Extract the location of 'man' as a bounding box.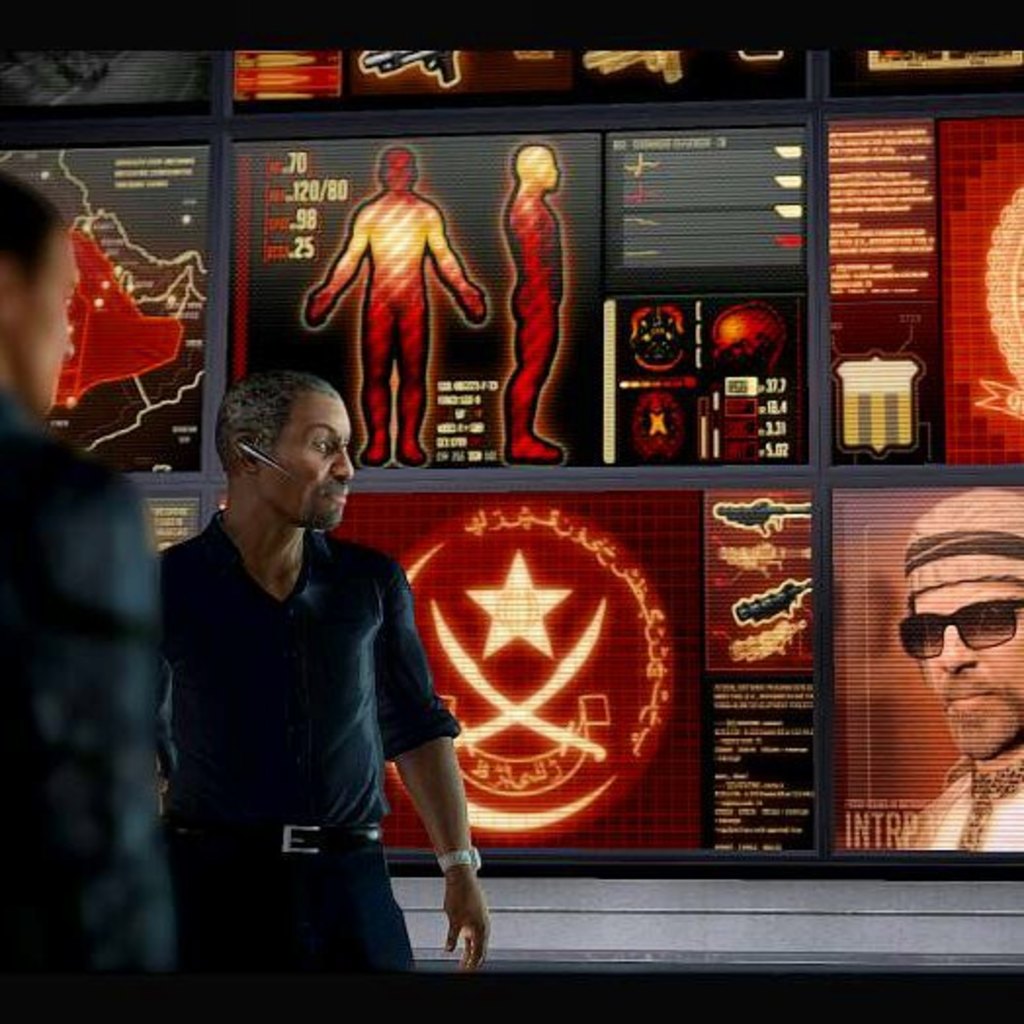
(135, 338, 477, 954).
